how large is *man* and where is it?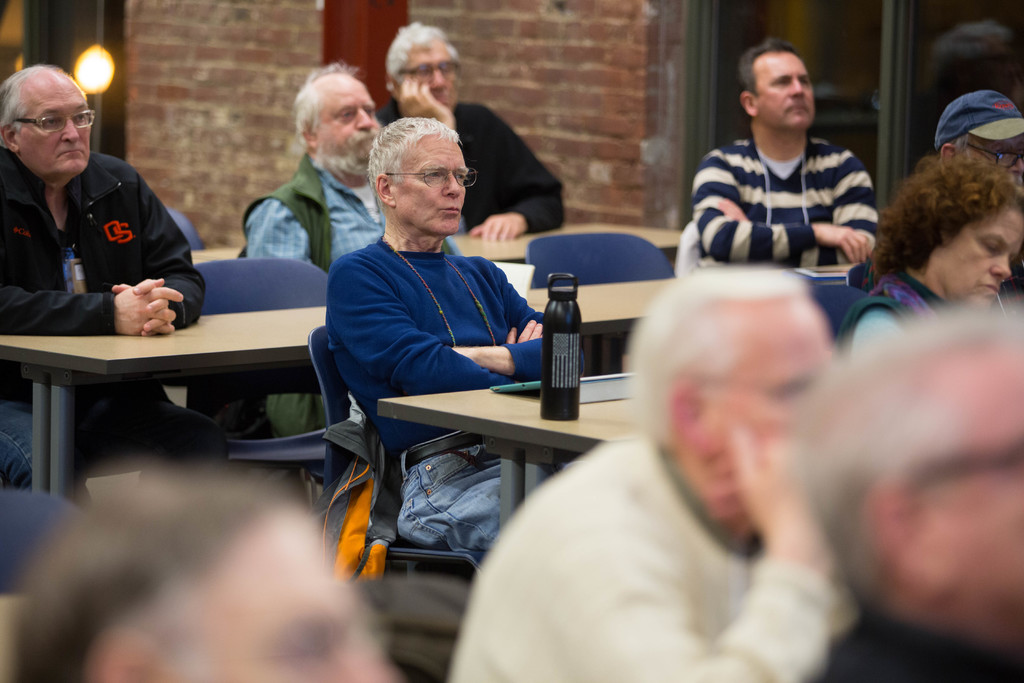
Bounding box: <region>235, 56, 391, 432</region>.
